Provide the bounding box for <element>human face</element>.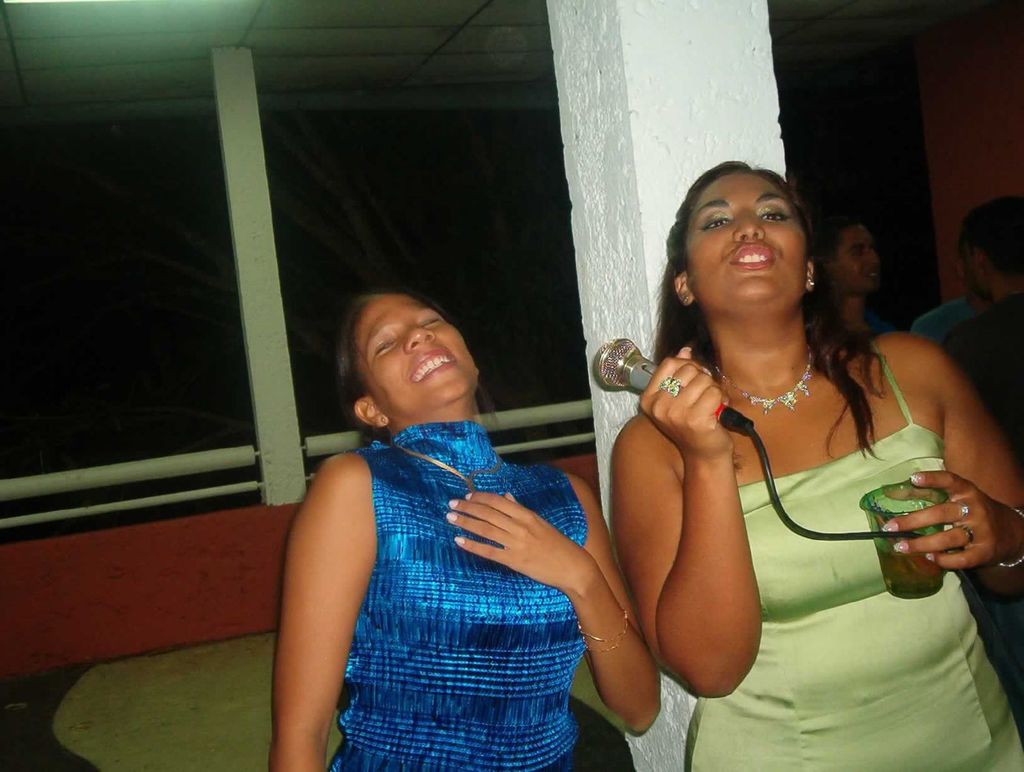
BBox(357, 303, 476, 415).
